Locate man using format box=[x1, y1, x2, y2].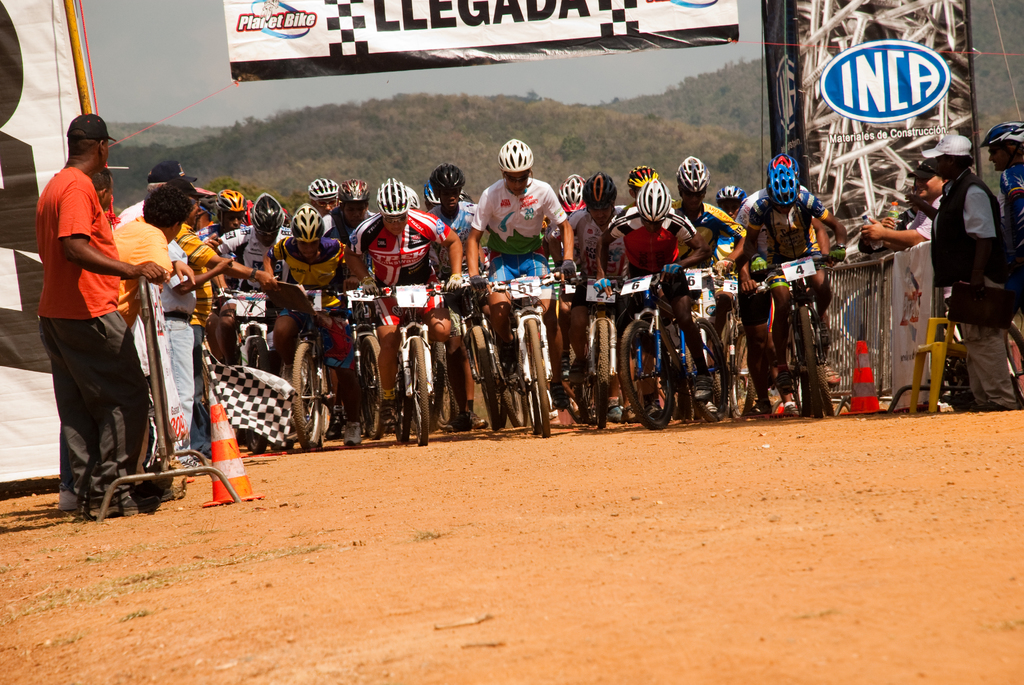
box=[926, 131, 1012, 413].
